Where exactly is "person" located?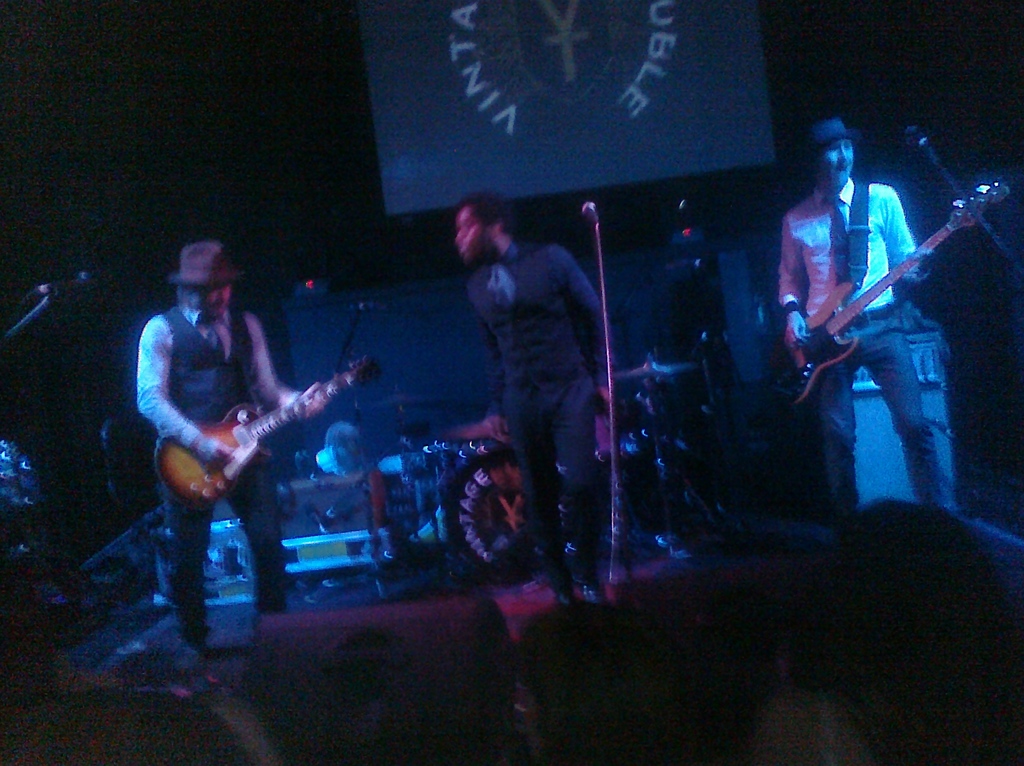
Its bounding box is Rect(780, 110, 952, 512).
